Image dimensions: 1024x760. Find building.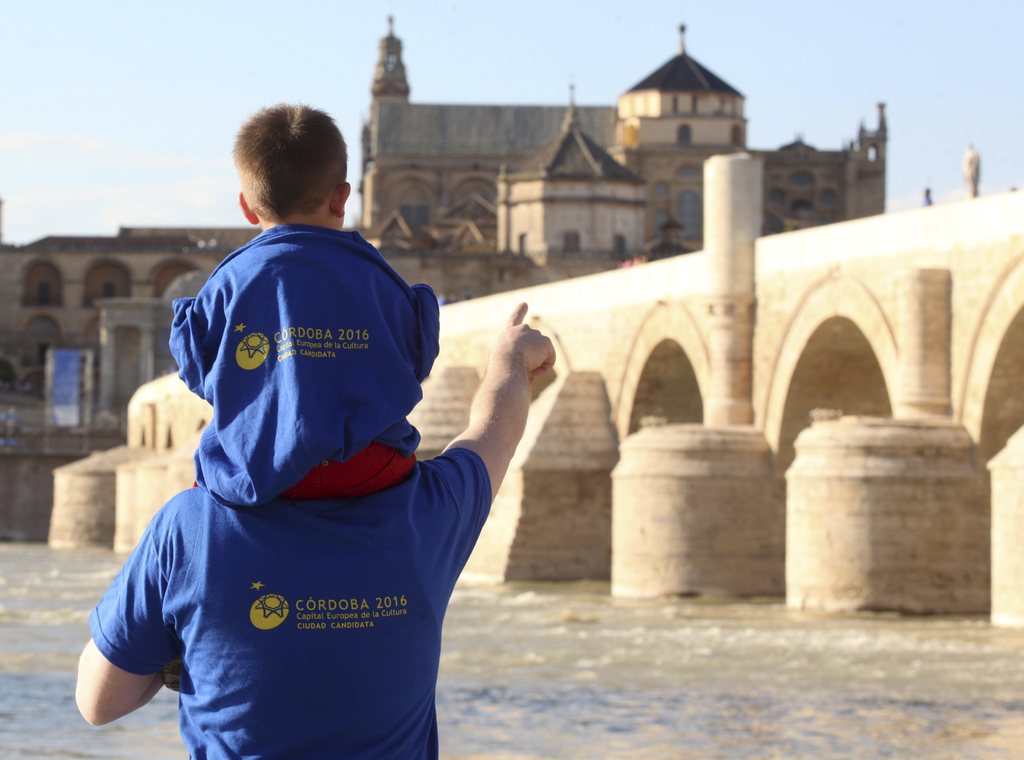
left=0, top=12, right=888, bottom=544.
